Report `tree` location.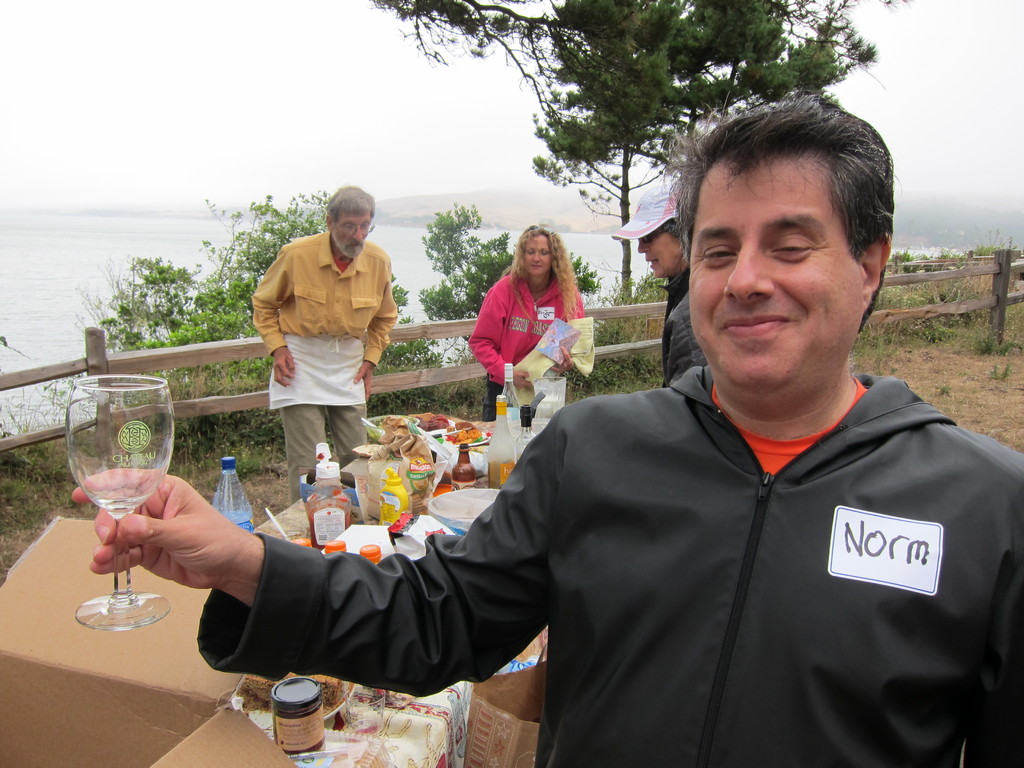
Report: [x1=872, y1=245, x2=943, y2=324].
